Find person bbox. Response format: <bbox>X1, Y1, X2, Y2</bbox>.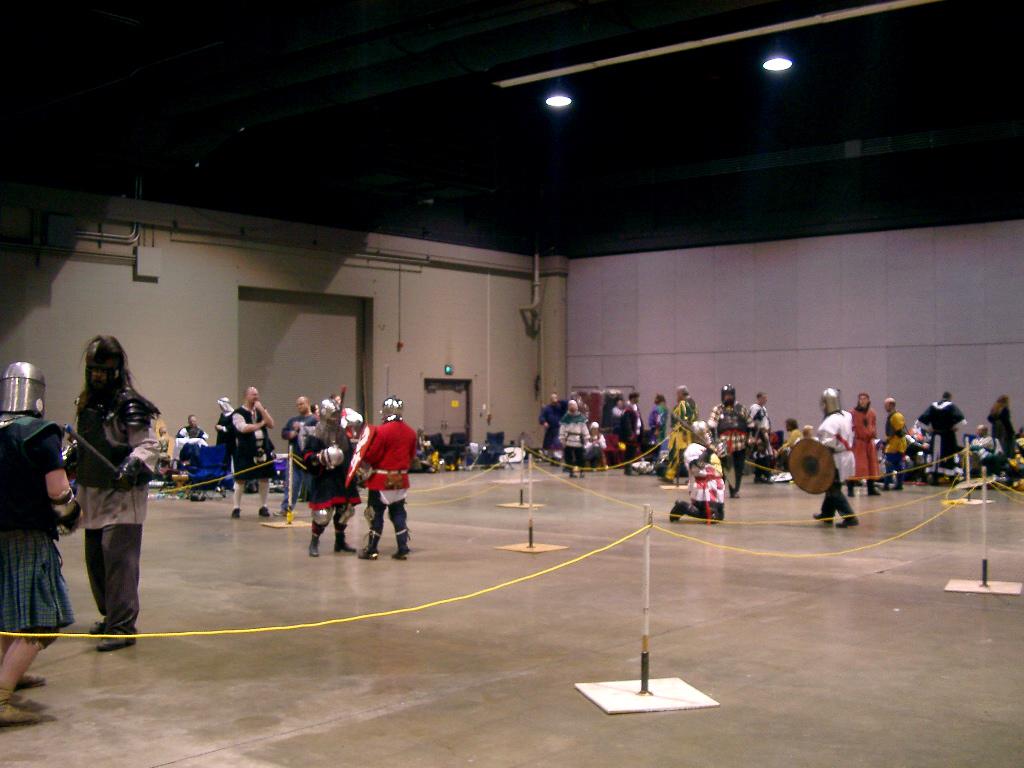
<bbox>877, 397, 910, 492</bbox>.
